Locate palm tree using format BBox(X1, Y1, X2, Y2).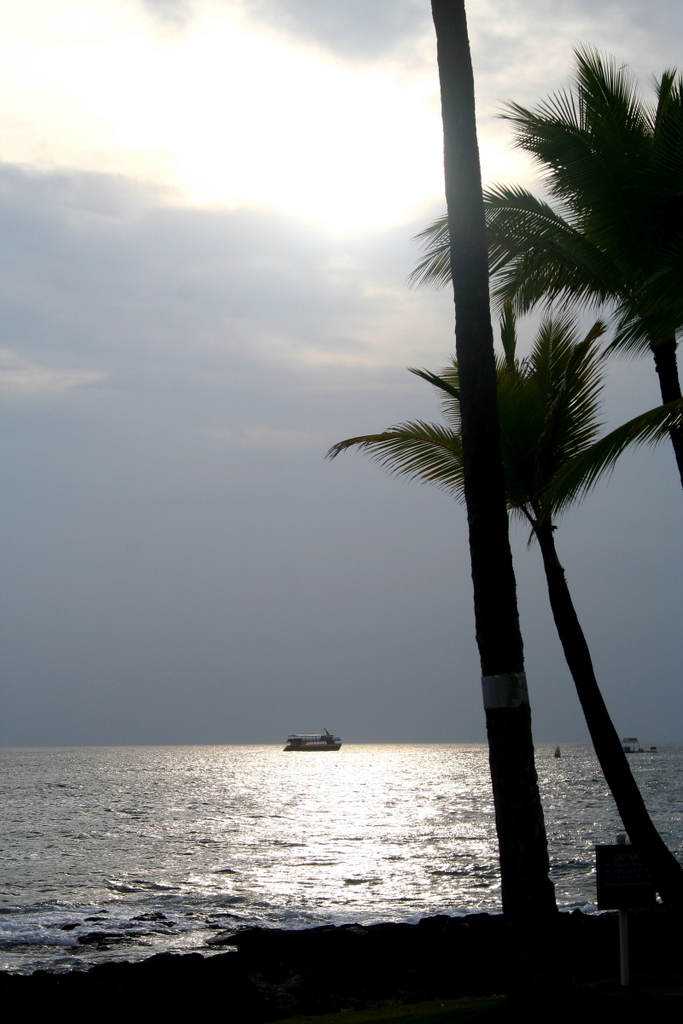
BBox(341, 45, 651, 980).
